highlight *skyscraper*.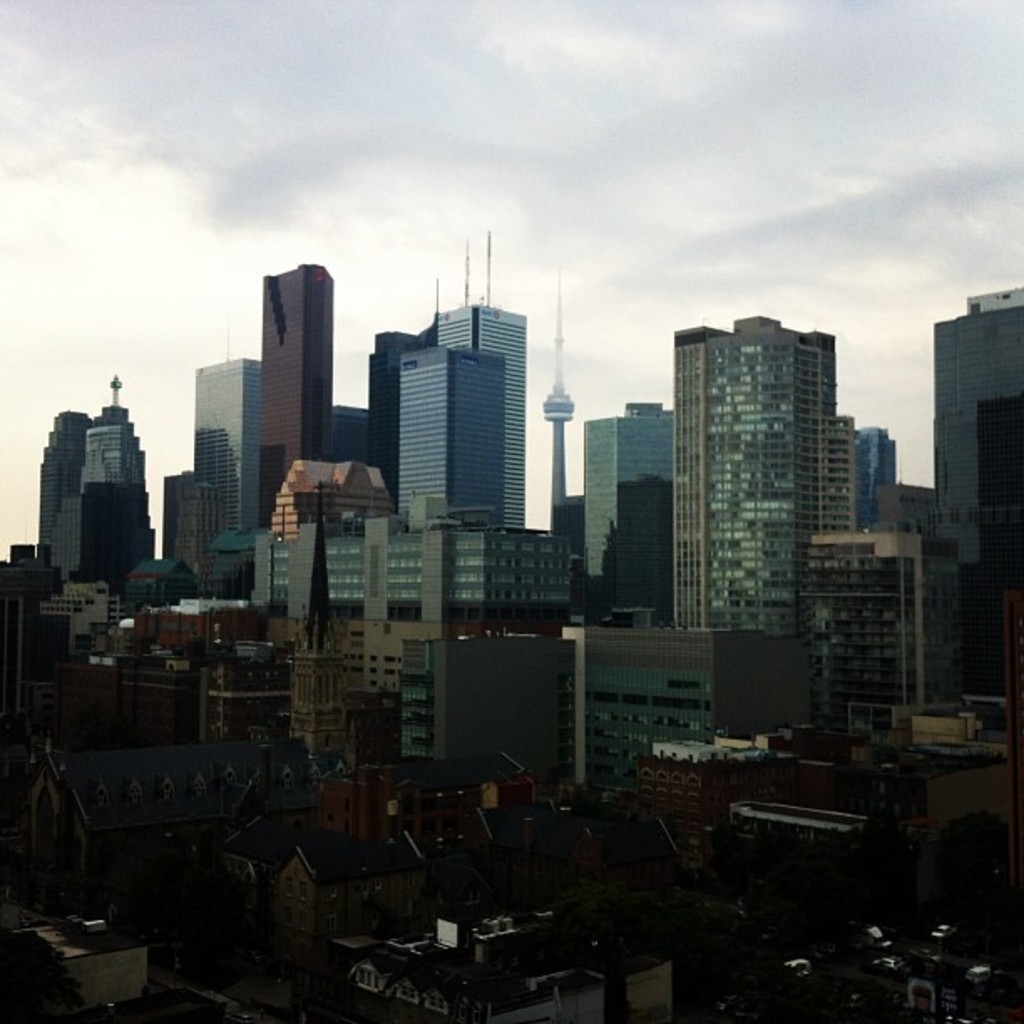
Highlighted region: [666, 315, 842, 634].
